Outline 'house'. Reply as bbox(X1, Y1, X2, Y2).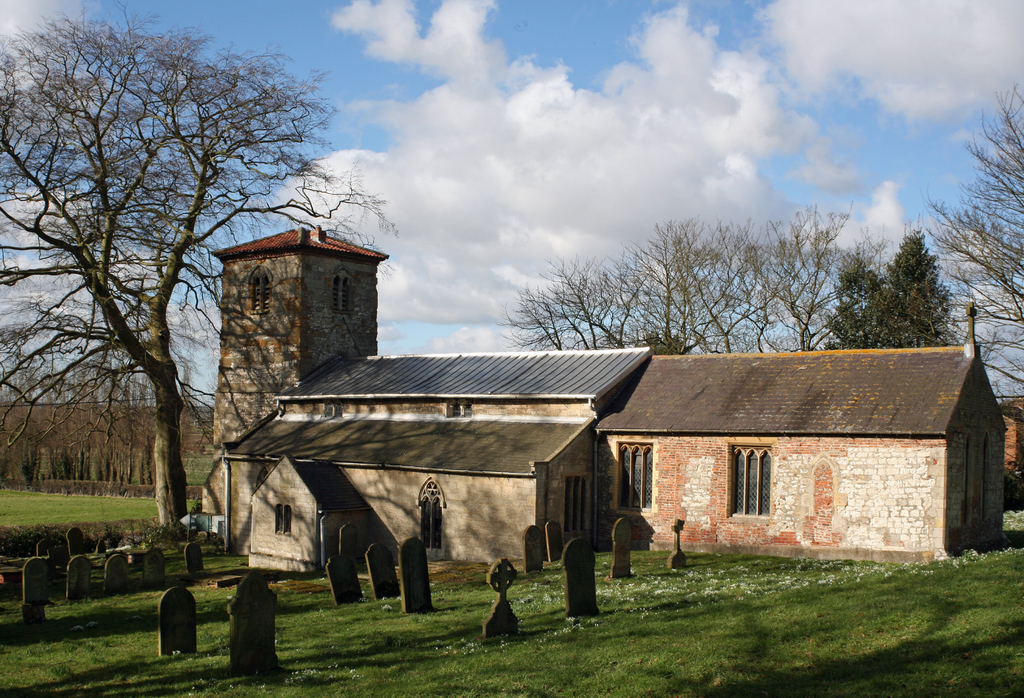
bbox(200, 224, 1007, 574).
